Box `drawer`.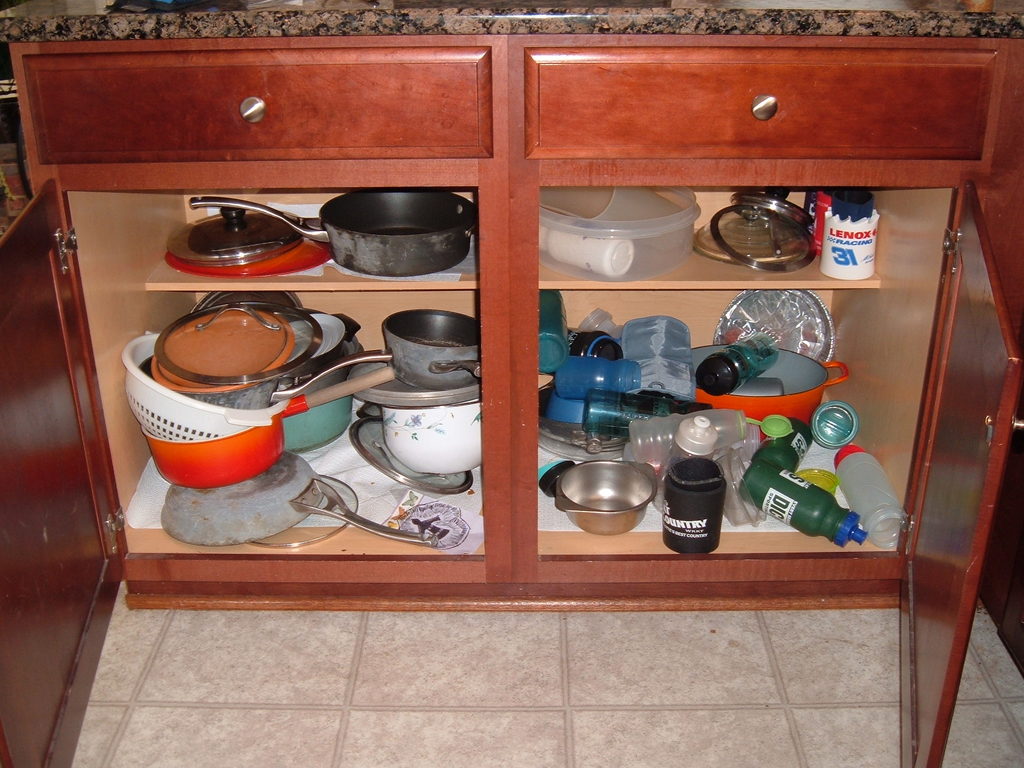
25,47,493,162.
